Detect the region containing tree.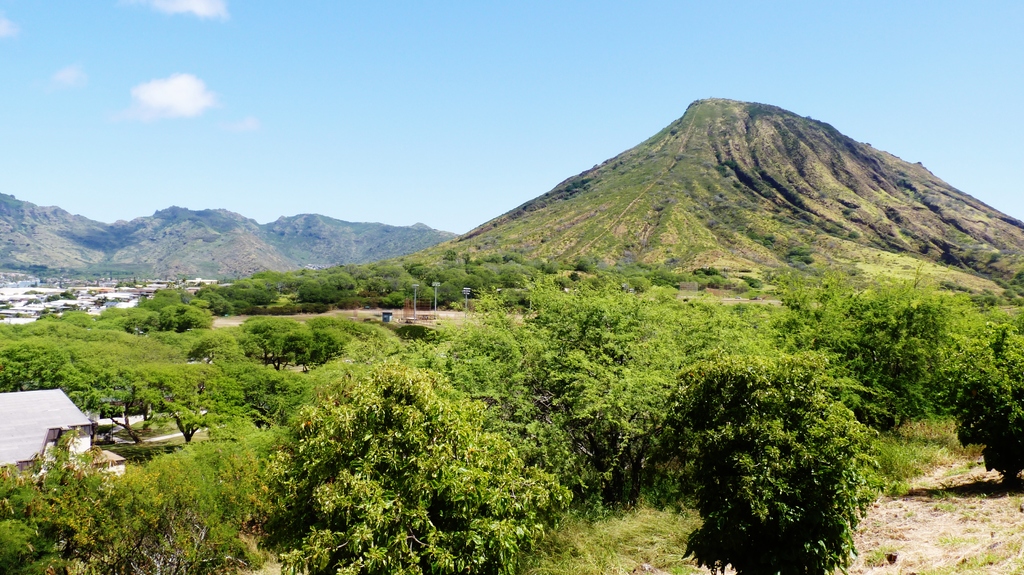
select_region(0, 342, 74, 393).
